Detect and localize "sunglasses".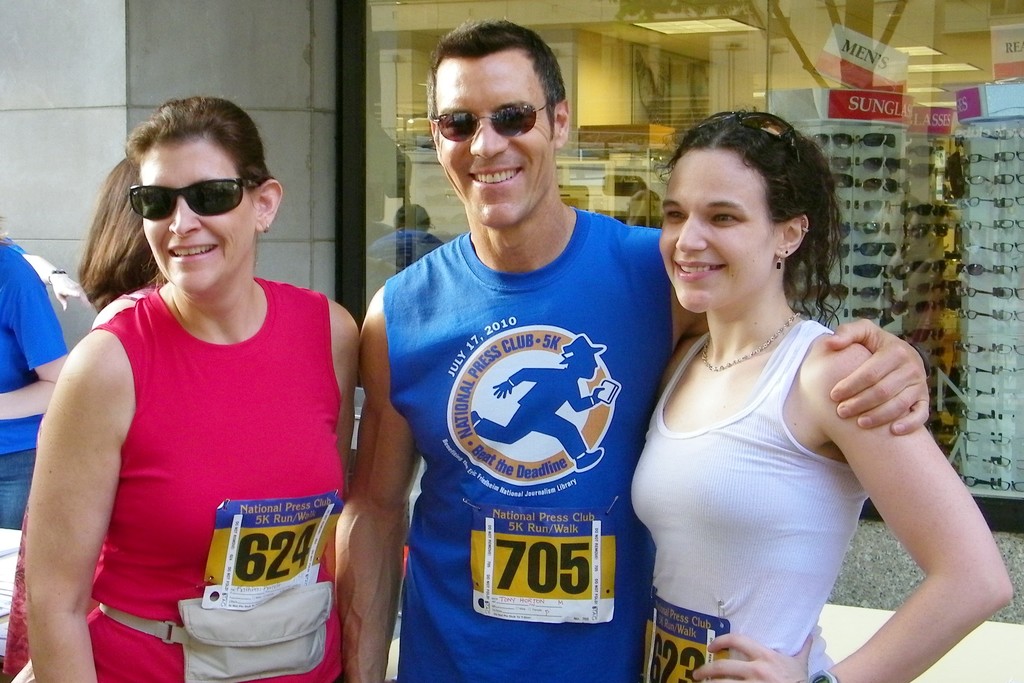
Localized at Rect(858, 134, 896, 150).
